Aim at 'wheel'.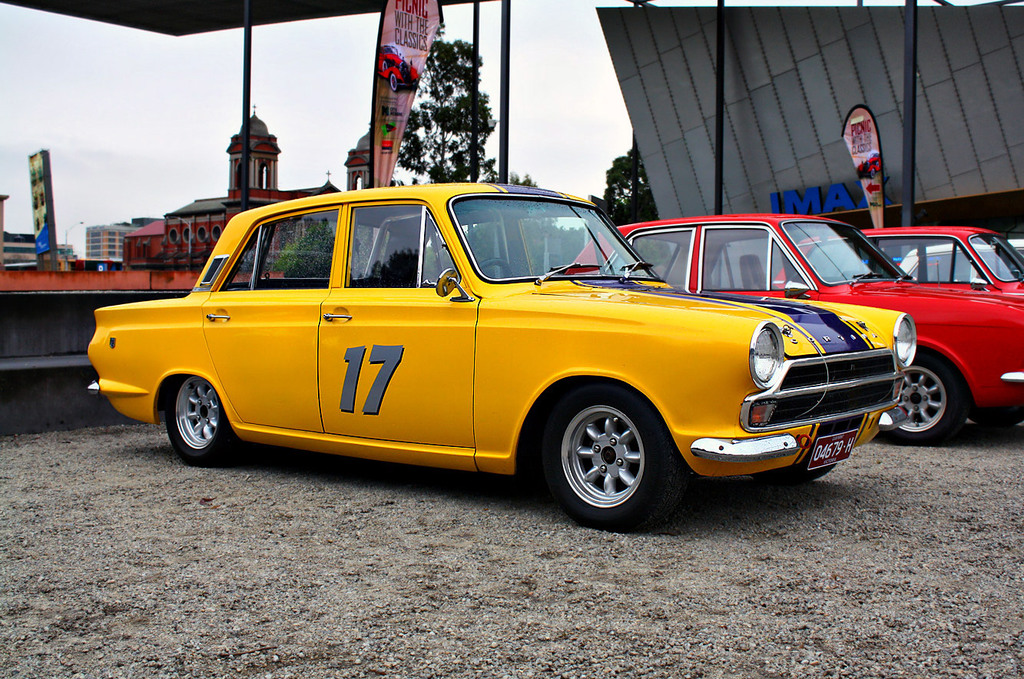
Aimed at [left=545, top=387, right=681, bottom=522].
